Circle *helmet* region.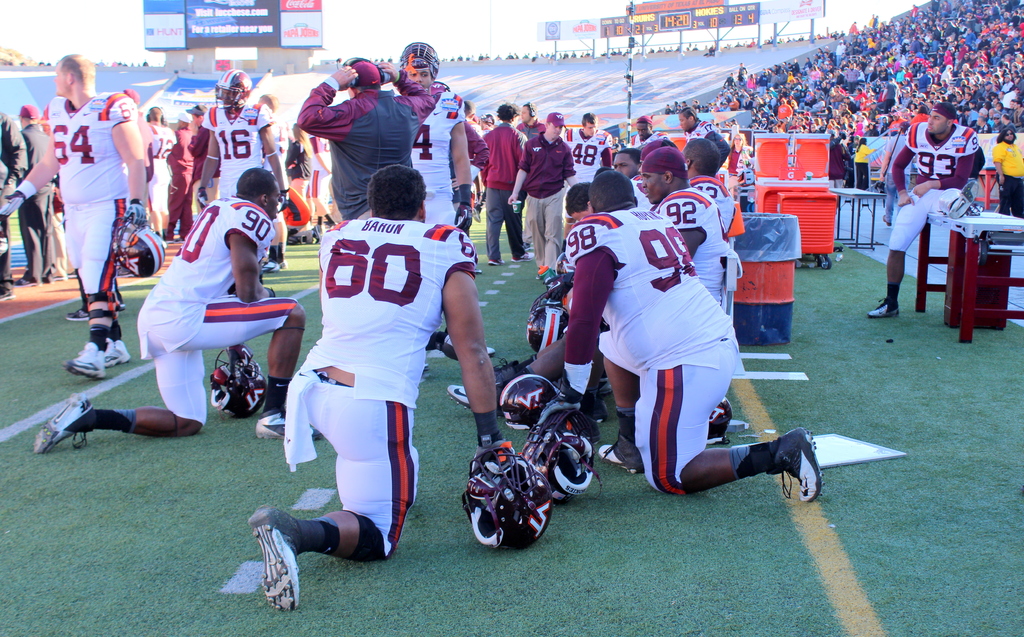
Region: <bbox>534, 391, 611, 446</bbox>.
